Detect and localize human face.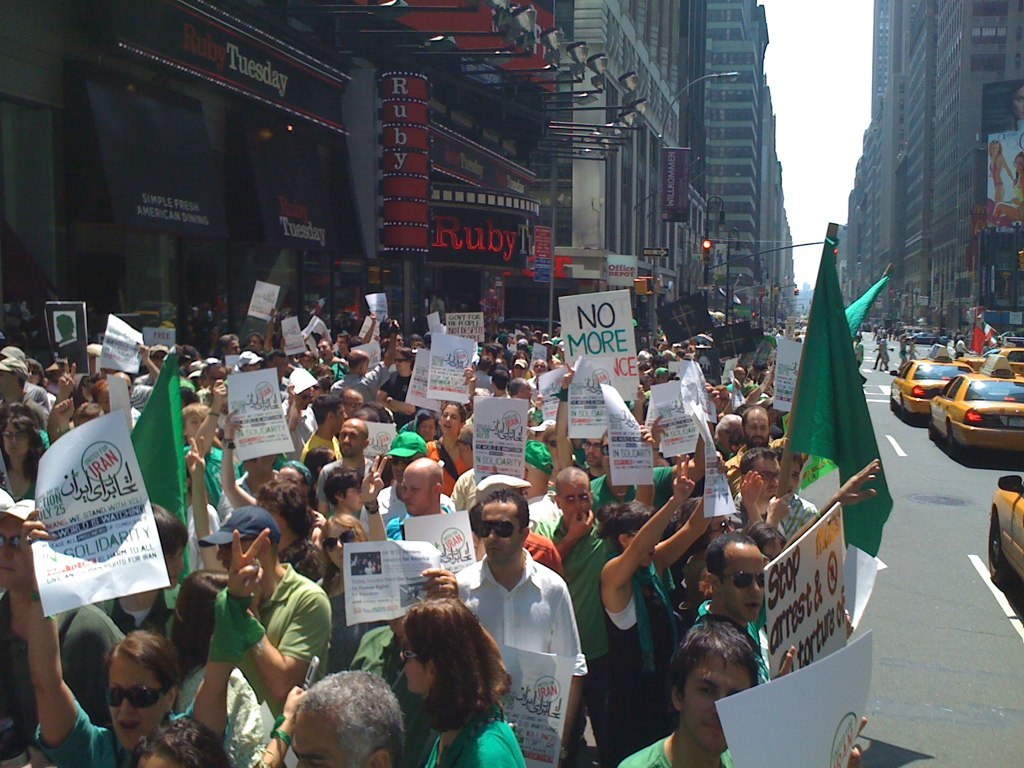
Localized at (319,520,363,574).
